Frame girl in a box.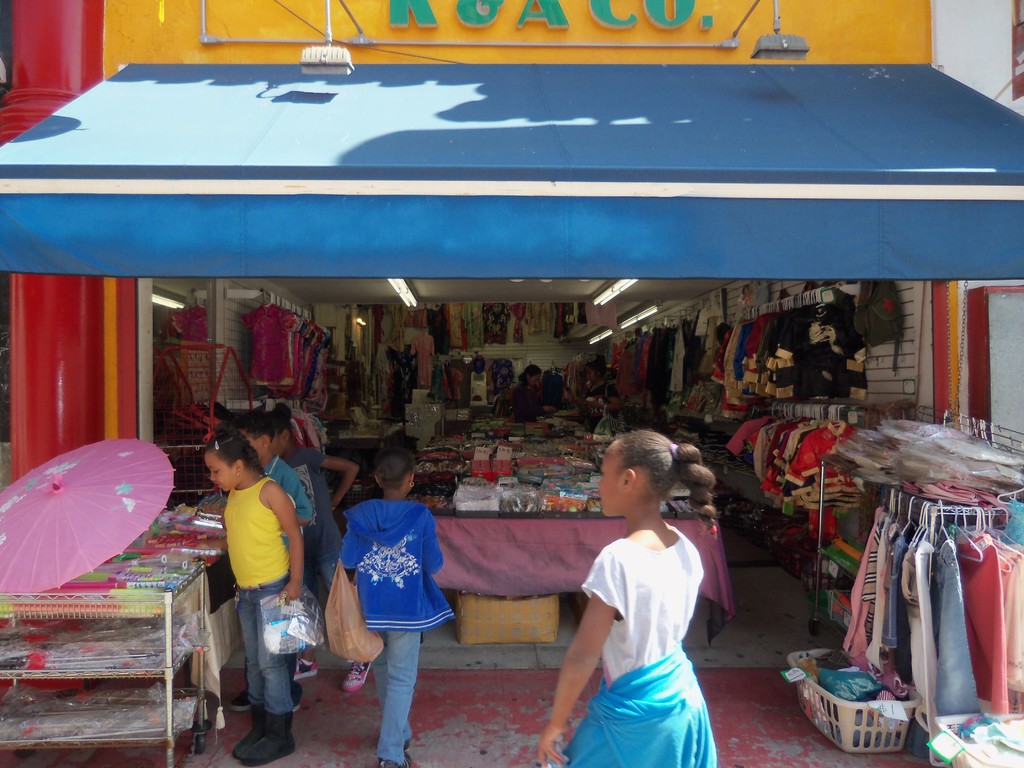
bbox=[202, 431, 308, 767].
